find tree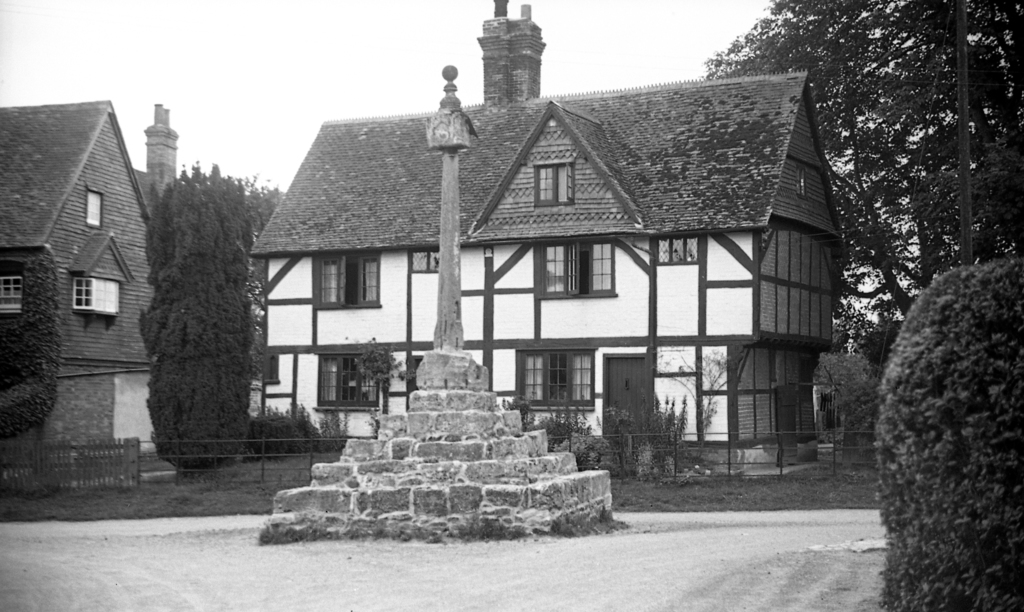
locate(132, 157, 257, 481)
